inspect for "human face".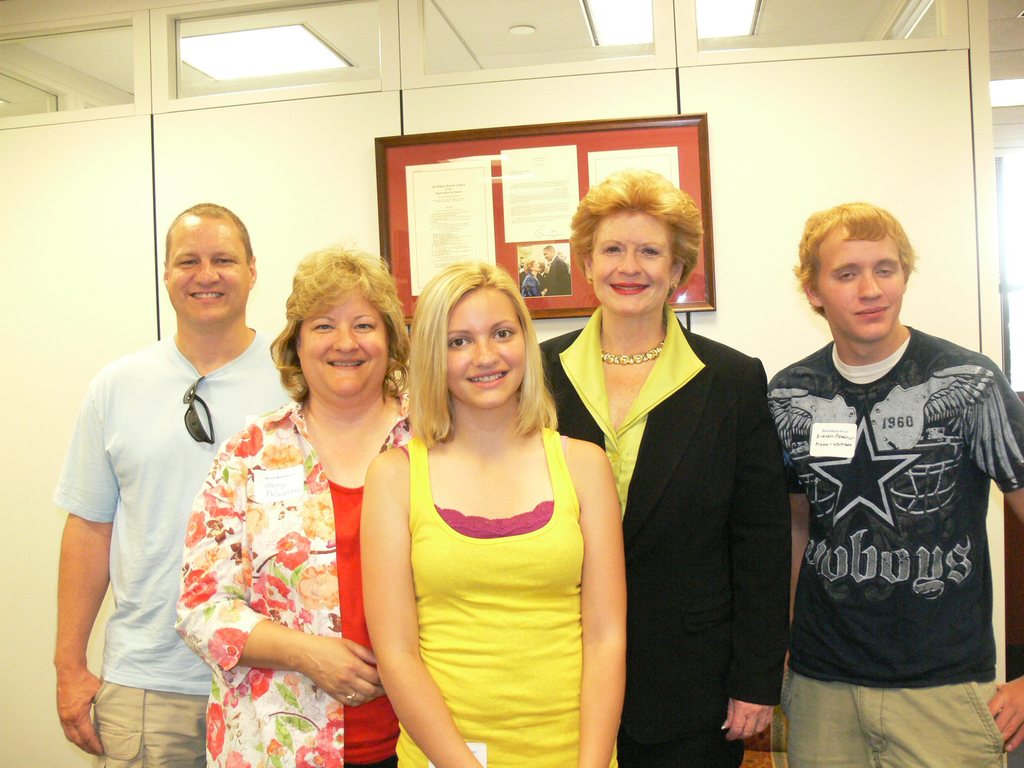
Inspection: crop(533, 260, 541, 274).
